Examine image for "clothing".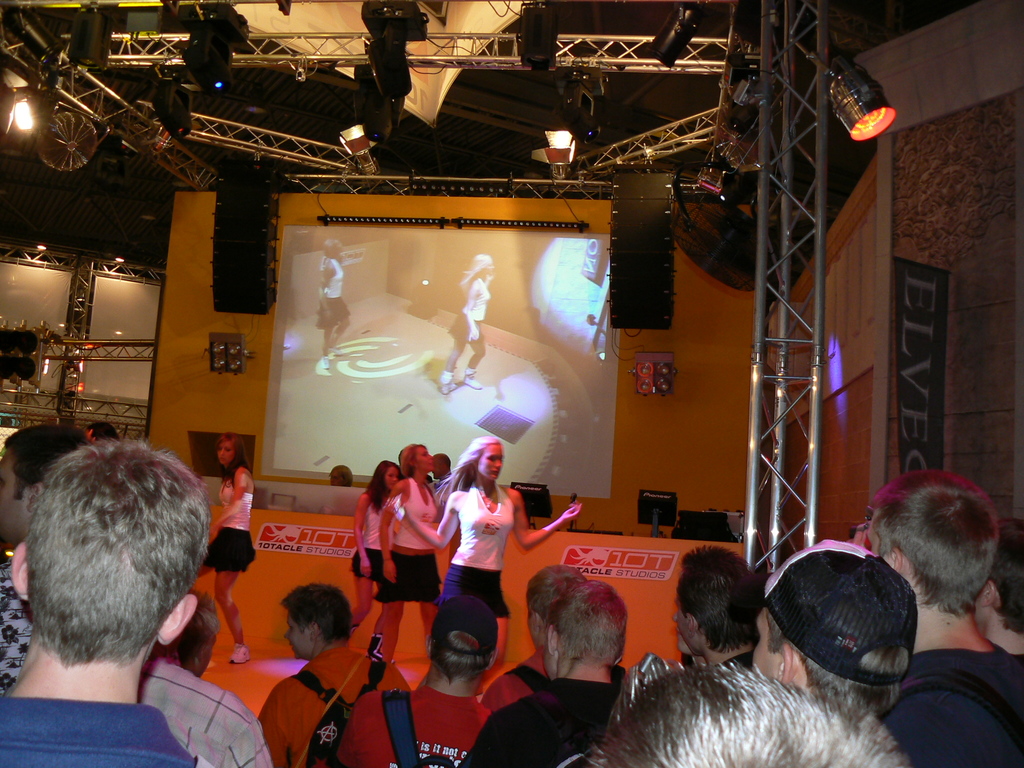
Examination result: <bbox>248, 661, 408, 767</bbox>.
